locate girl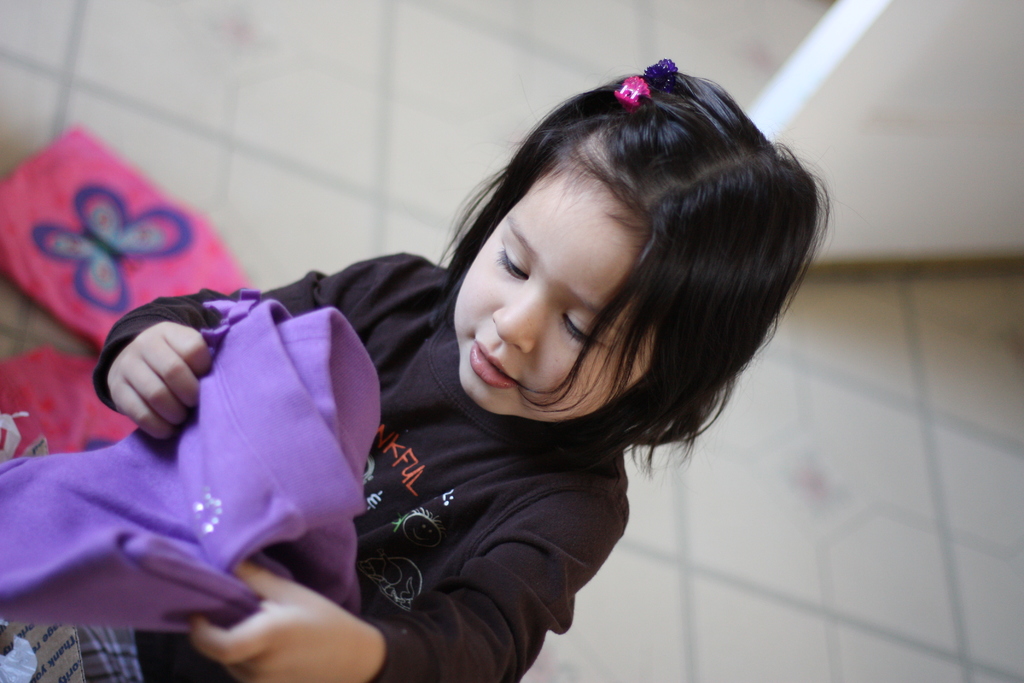
(x1=0, y1=55, x2=833, y2=682)
